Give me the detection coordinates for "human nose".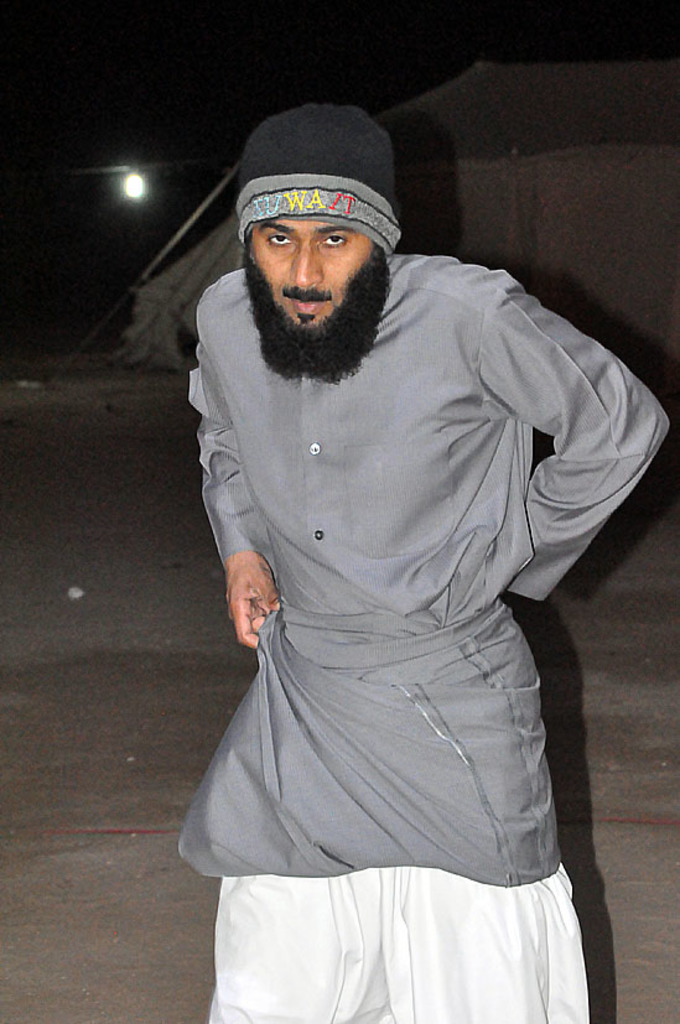
{"left": 286, "top": 244, "right": 325, "bottom": 292}.
